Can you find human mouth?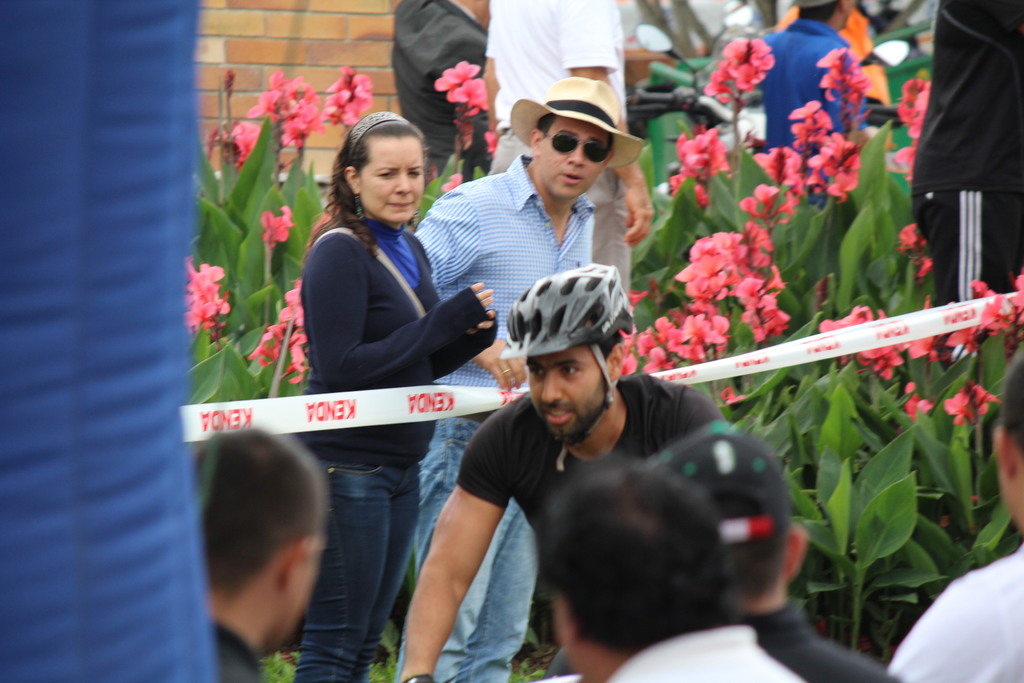
Yes, bounding box: l=561, t=172, r=584, b=183.
